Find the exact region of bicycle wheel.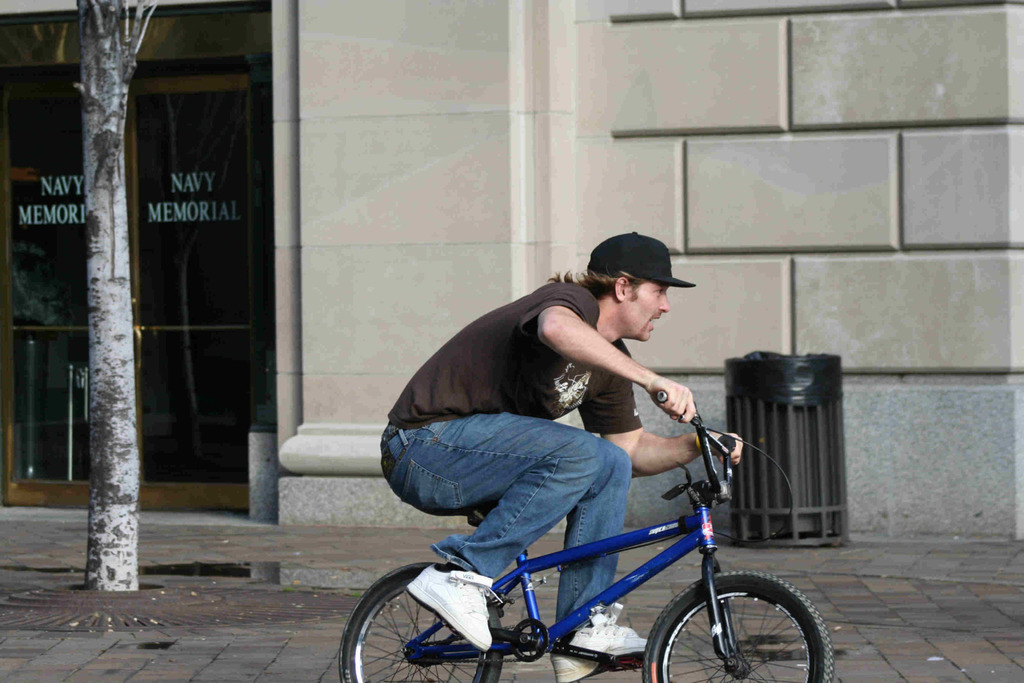
Exact region: box(340, 562, 502, 682).
